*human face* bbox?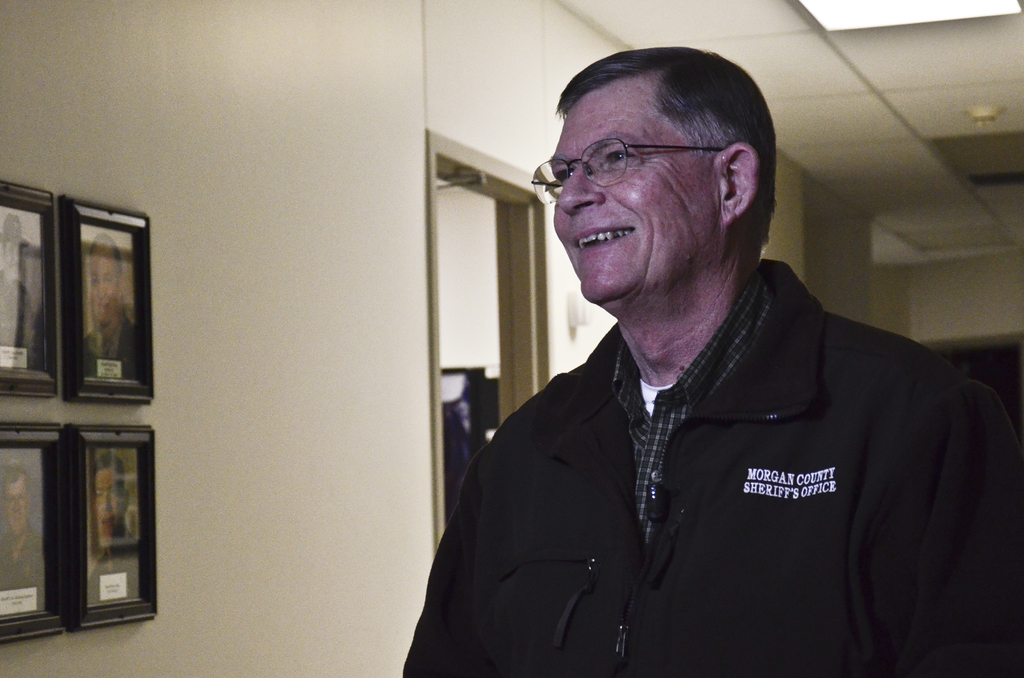
left=5, top=482, right=31, bottom=537
